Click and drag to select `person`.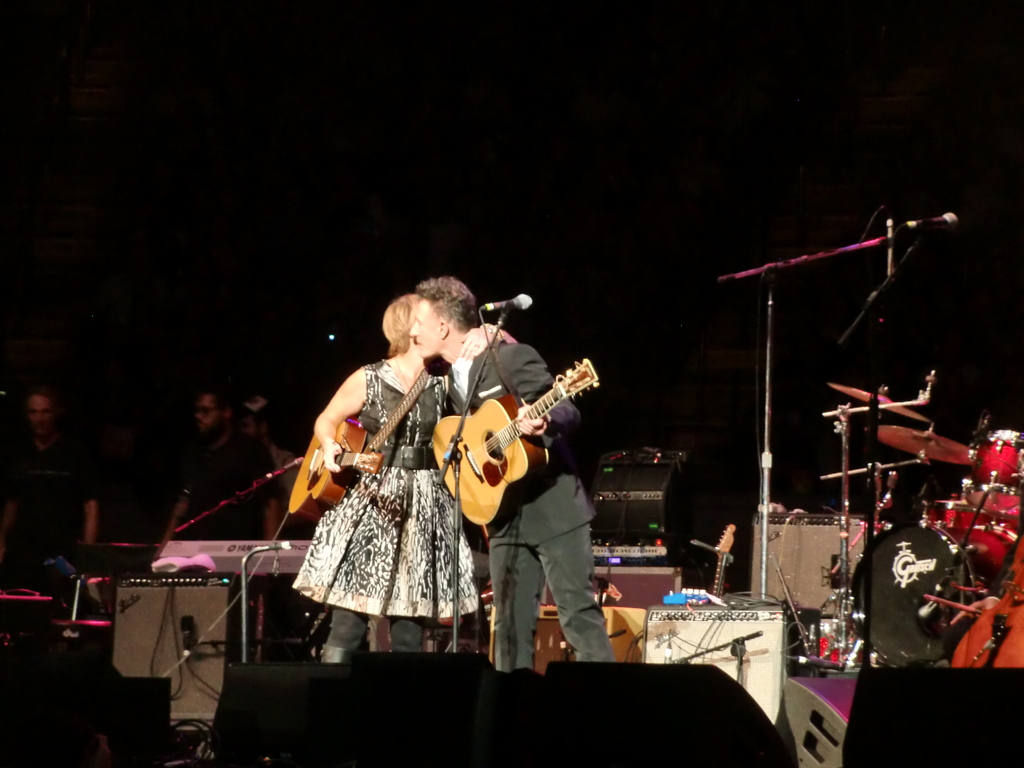
Selection: (296,270,497,664).
